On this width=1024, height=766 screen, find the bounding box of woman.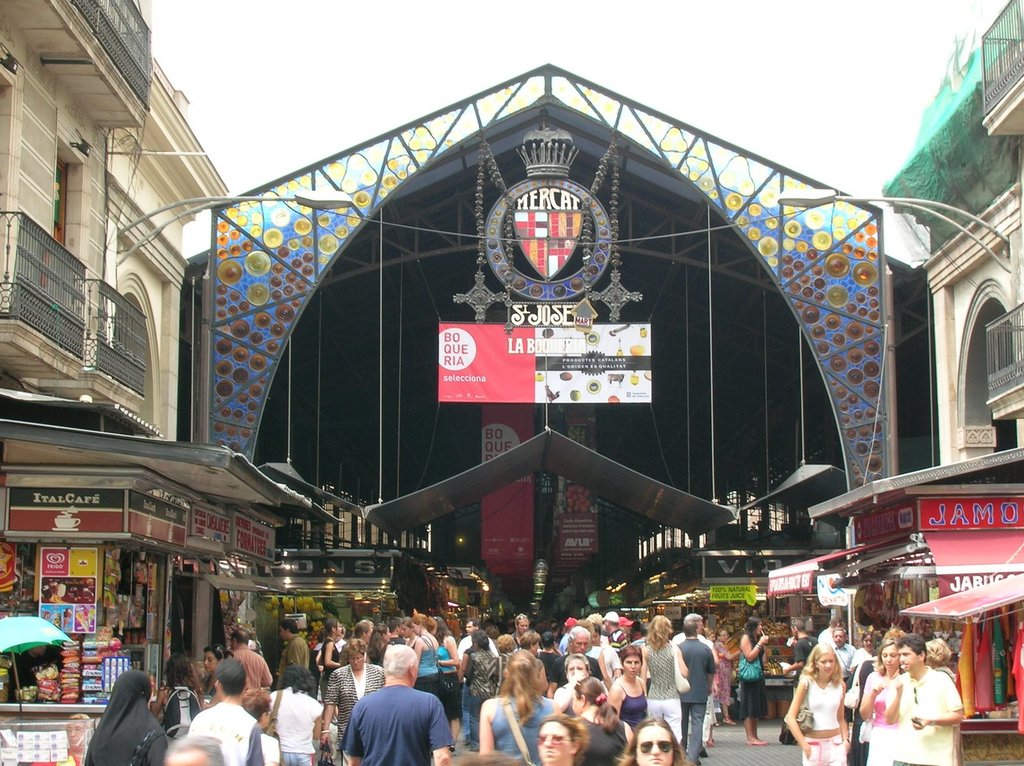
Bounding box: region(858, 640, 902, 765).
